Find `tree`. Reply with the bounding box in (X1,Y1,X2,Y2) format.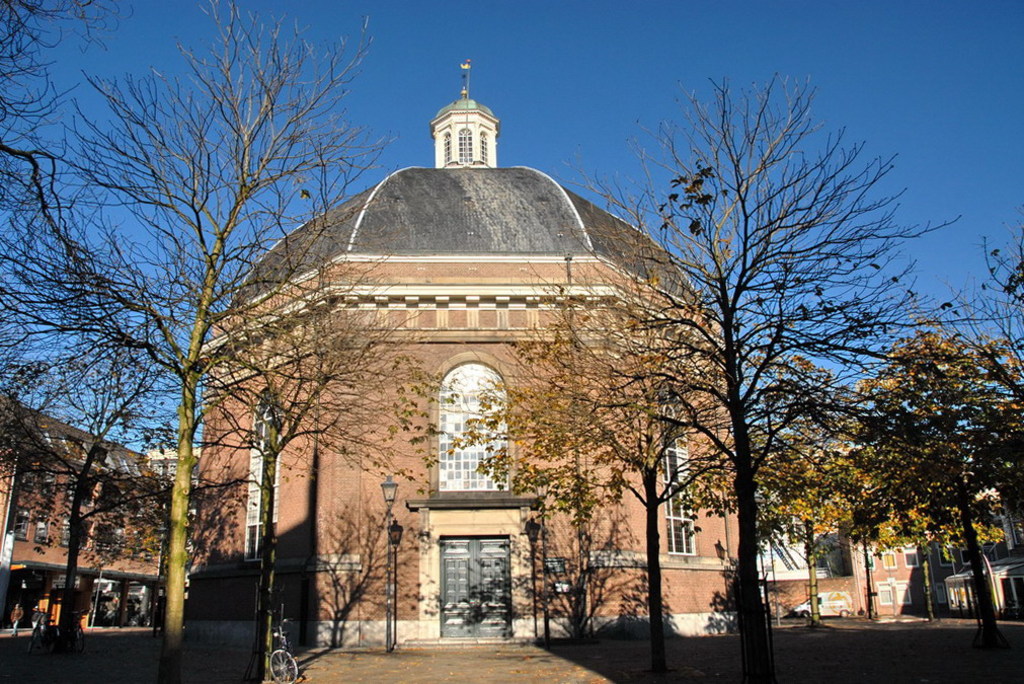
(0,0,125,552).
